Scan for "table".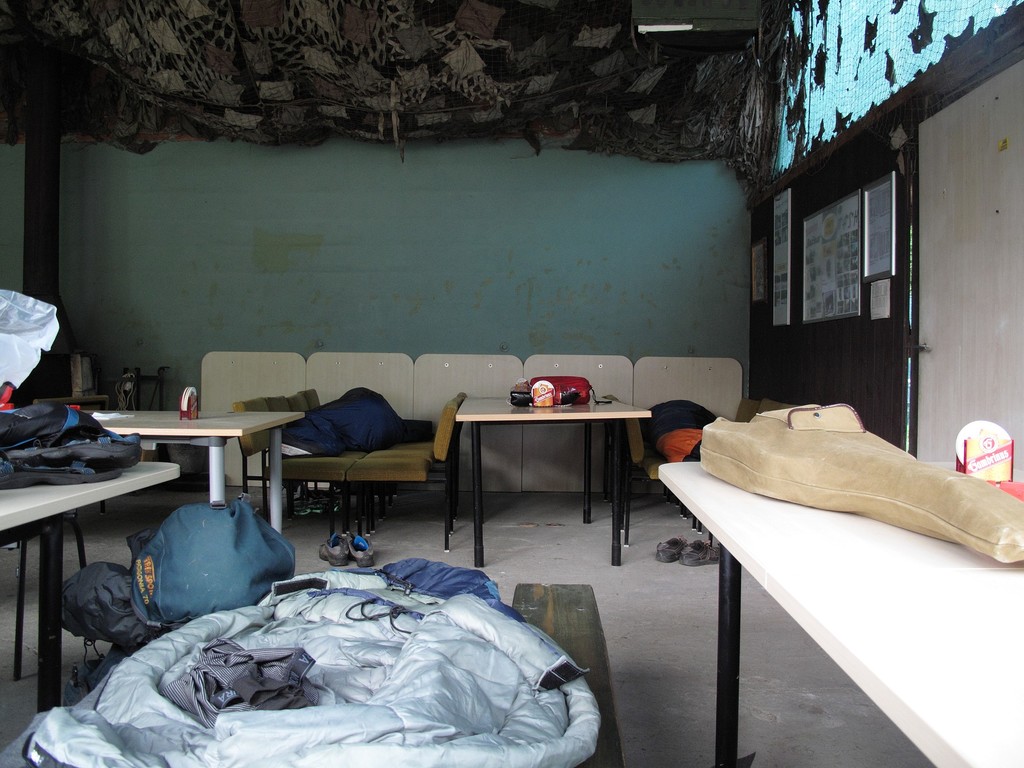
Scan result: {"left": 658, "top": 449, "right": 1023, "bottom": 767}.
